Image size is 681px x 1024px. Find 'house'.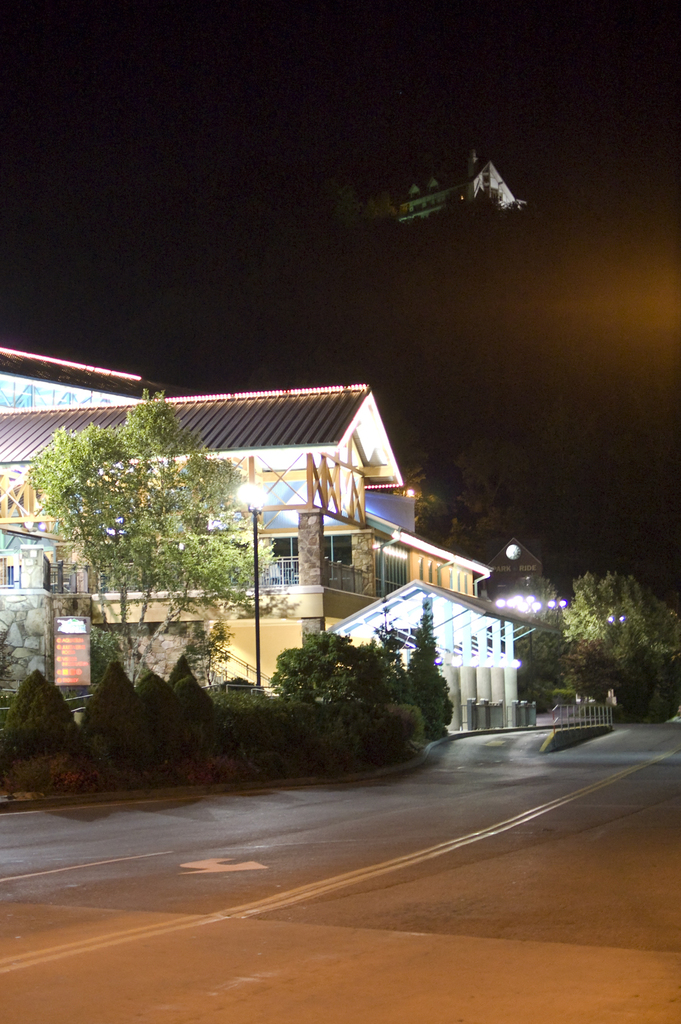
BBox(0, 595, 318, 803).
